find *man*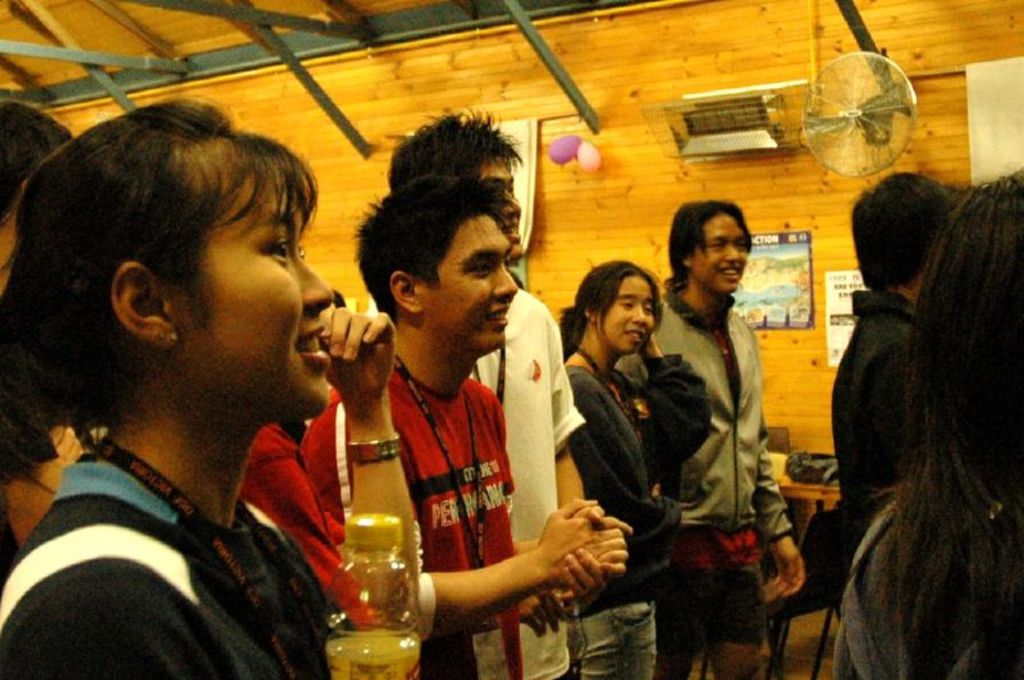
387,102,626,679
